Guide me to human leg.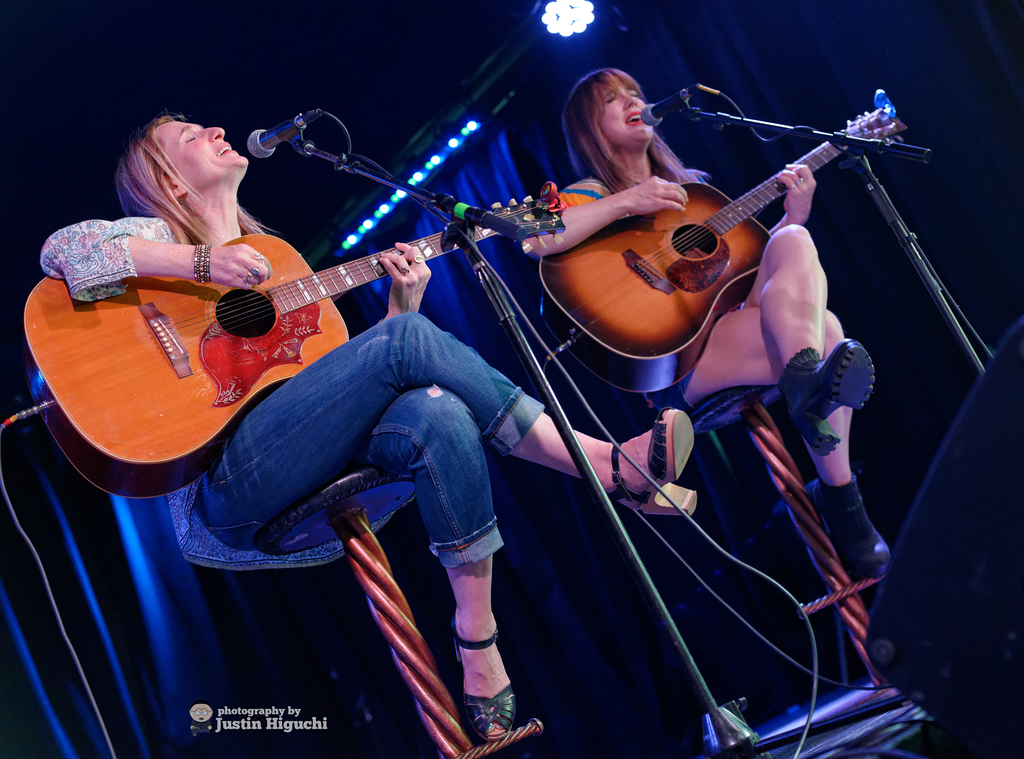
Guidance: pyautogui.locateOnScreen(355, 379, 515, 742).
